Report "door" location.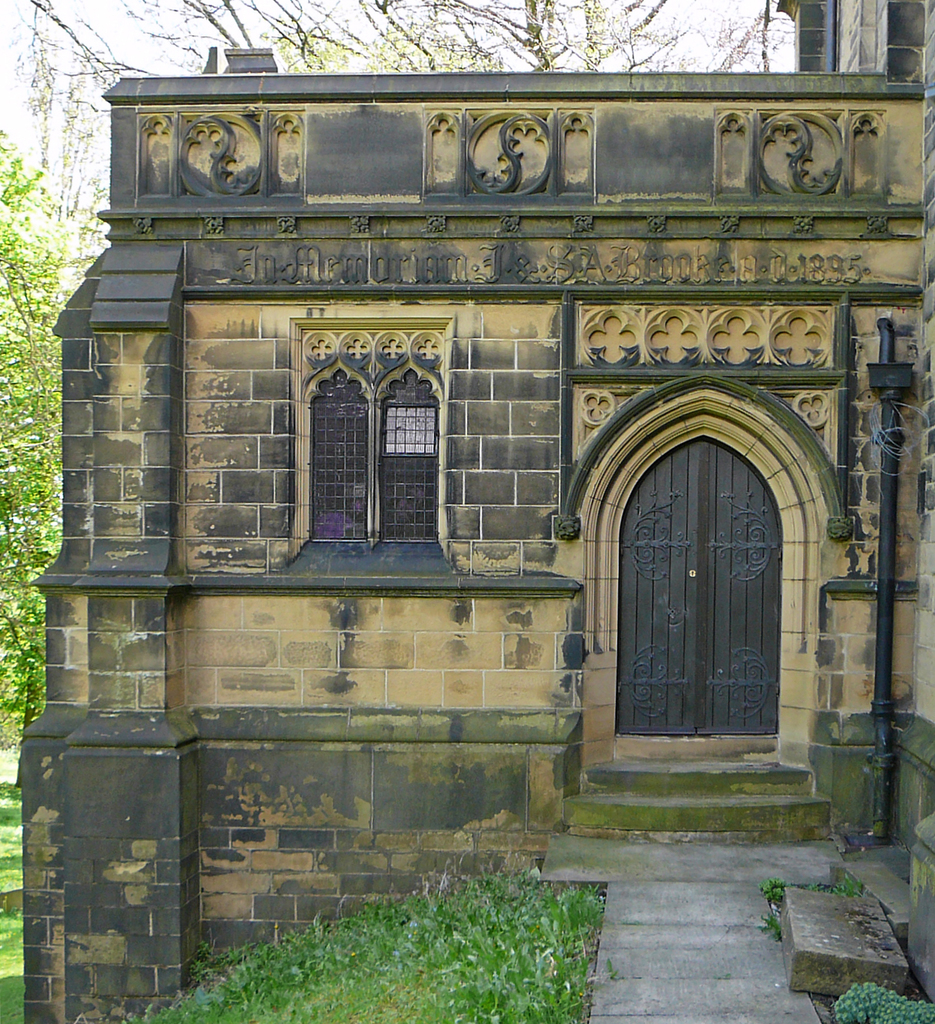
Report: <bbox>618, 432, 702, 740</bbox>.
